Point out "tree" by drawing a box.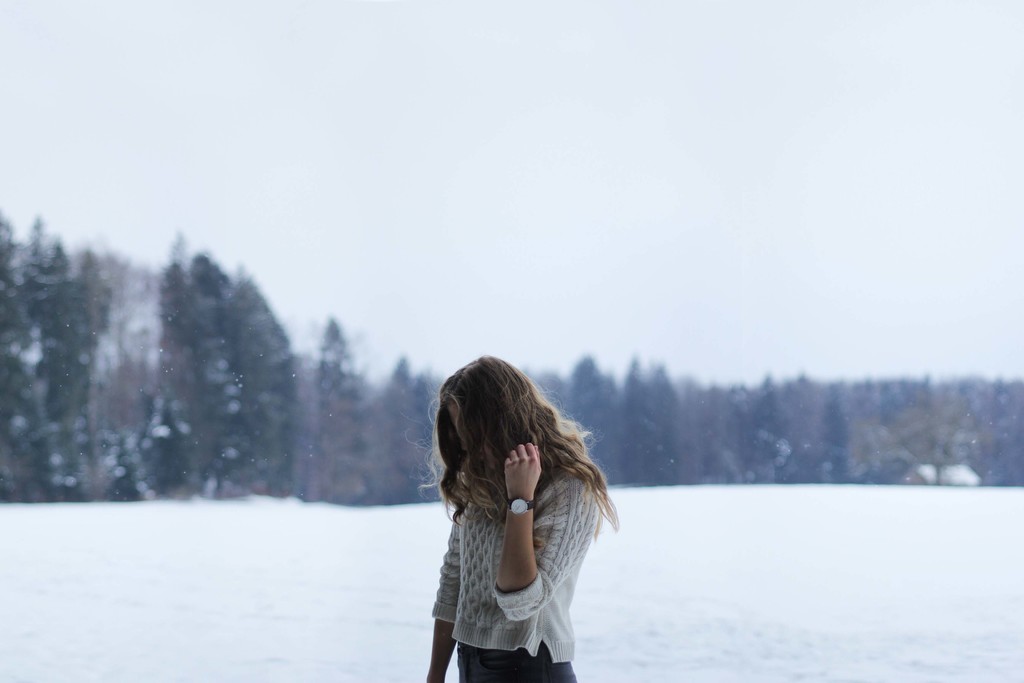
[170, 245, 301, 494].
